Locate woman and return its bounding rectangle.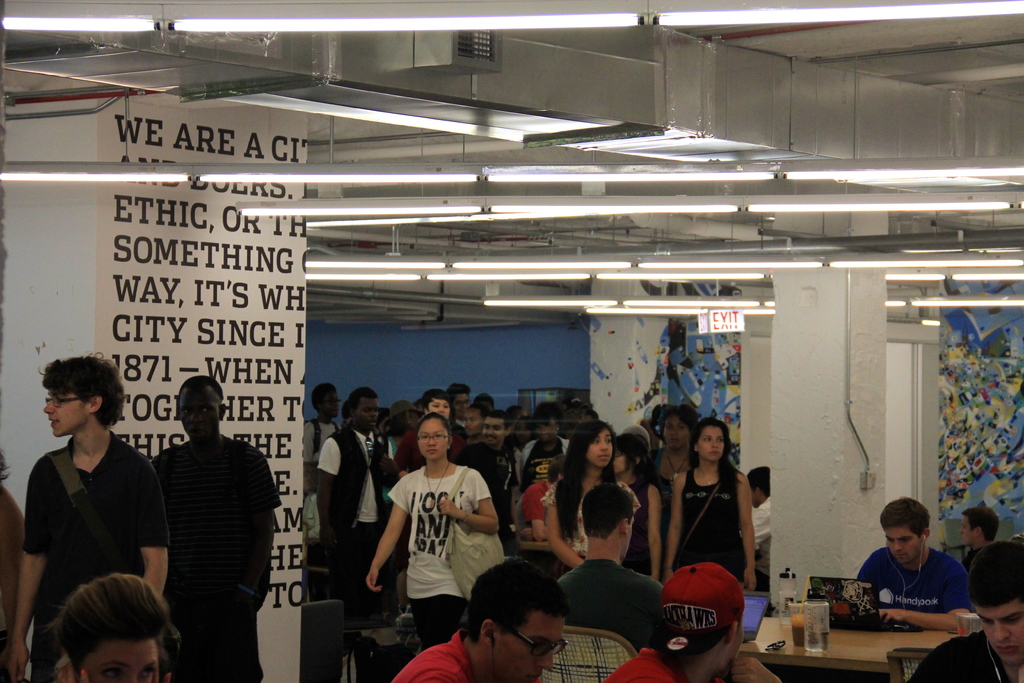
x1=534, y1=413, x2=643, y2=580.
